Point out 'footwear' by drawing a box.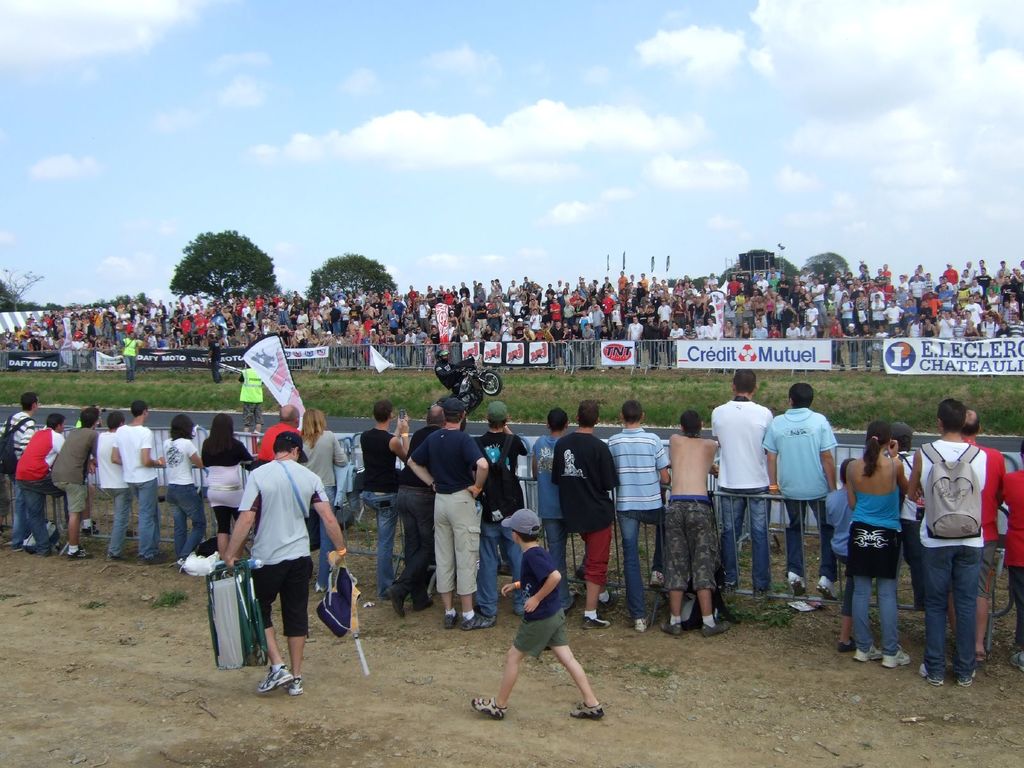
bbox(877, 644, 915, 669).
